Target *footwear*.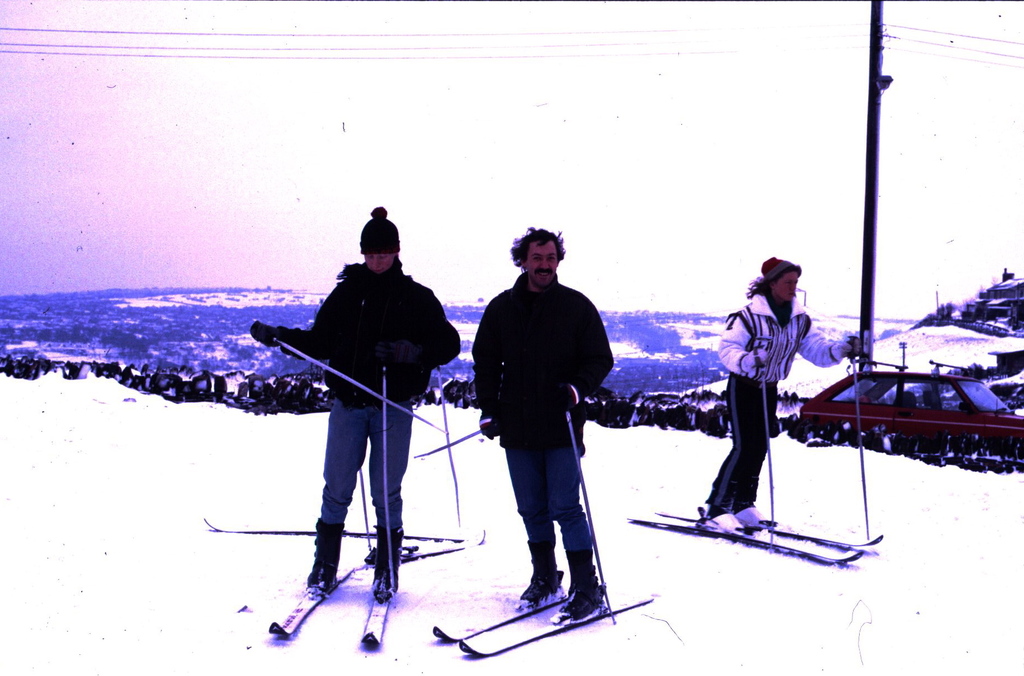
Target region: [x1=557, y1=555, x2=602, y2=621].
